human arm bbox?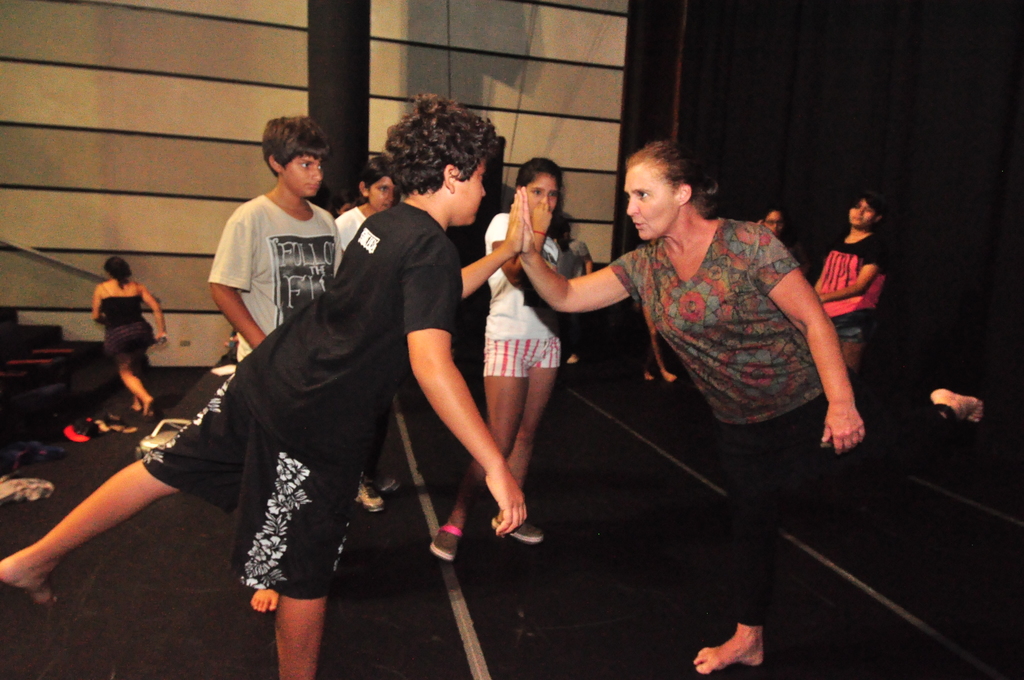
[92,289,106,327]
